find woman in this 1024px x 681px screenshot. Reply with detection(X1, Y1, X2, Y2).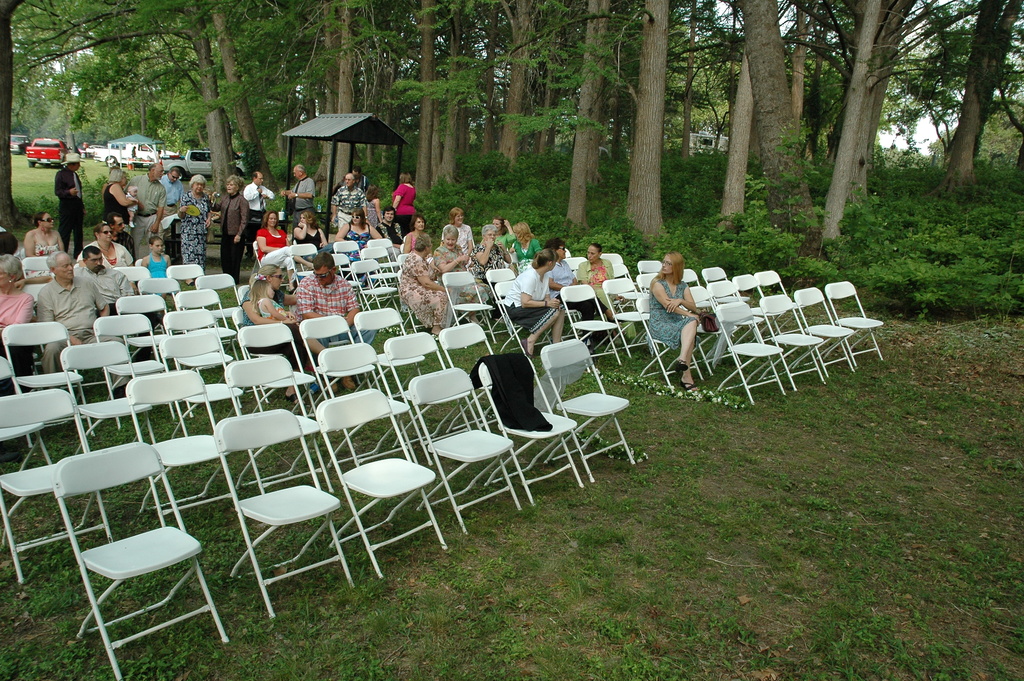
detection(180, 175, 219, 281).
